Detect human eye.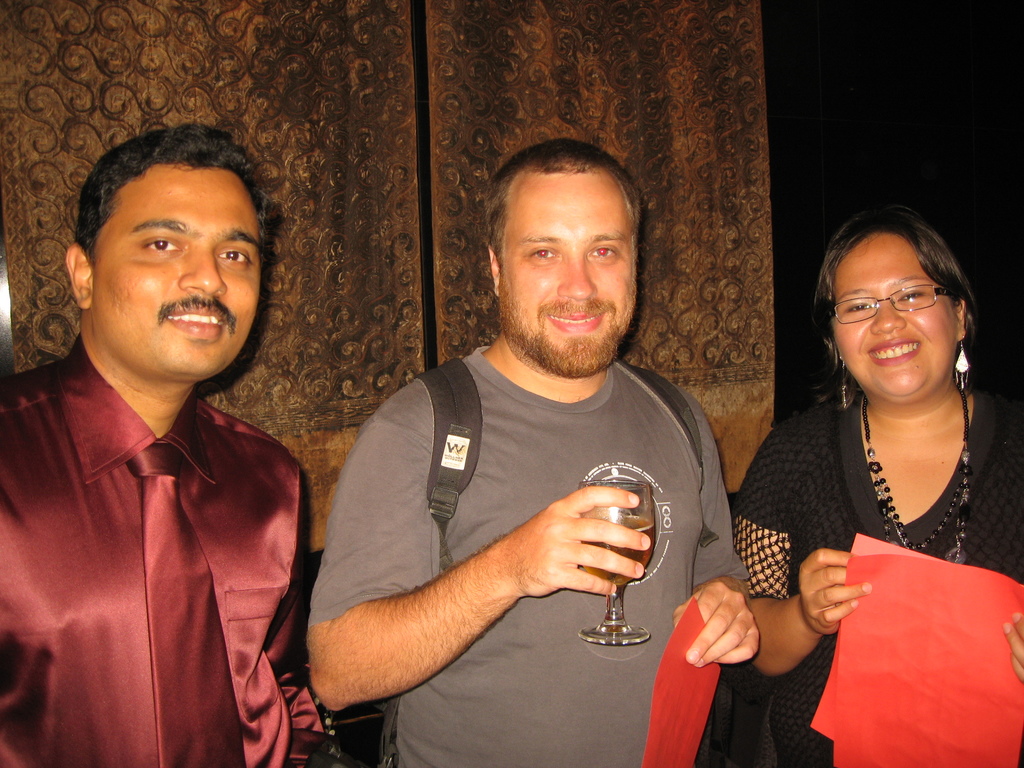
Detected at (x1=211, y1=244, x2=252, y2=267).
